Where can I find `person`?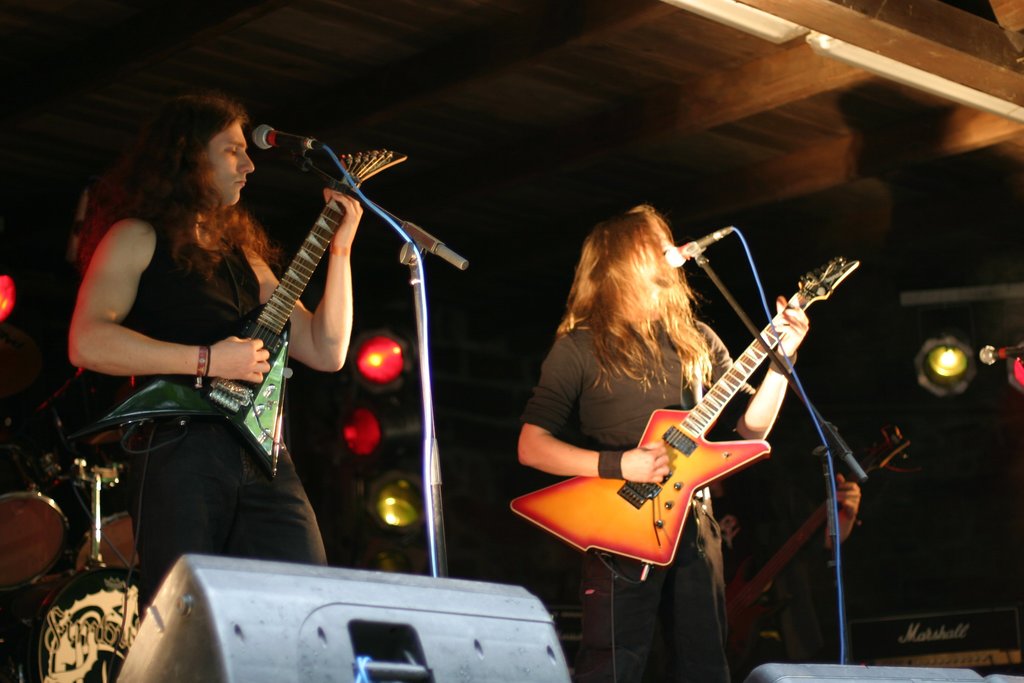
You can find it at left=514, top=210, right=801, bottom=682.
